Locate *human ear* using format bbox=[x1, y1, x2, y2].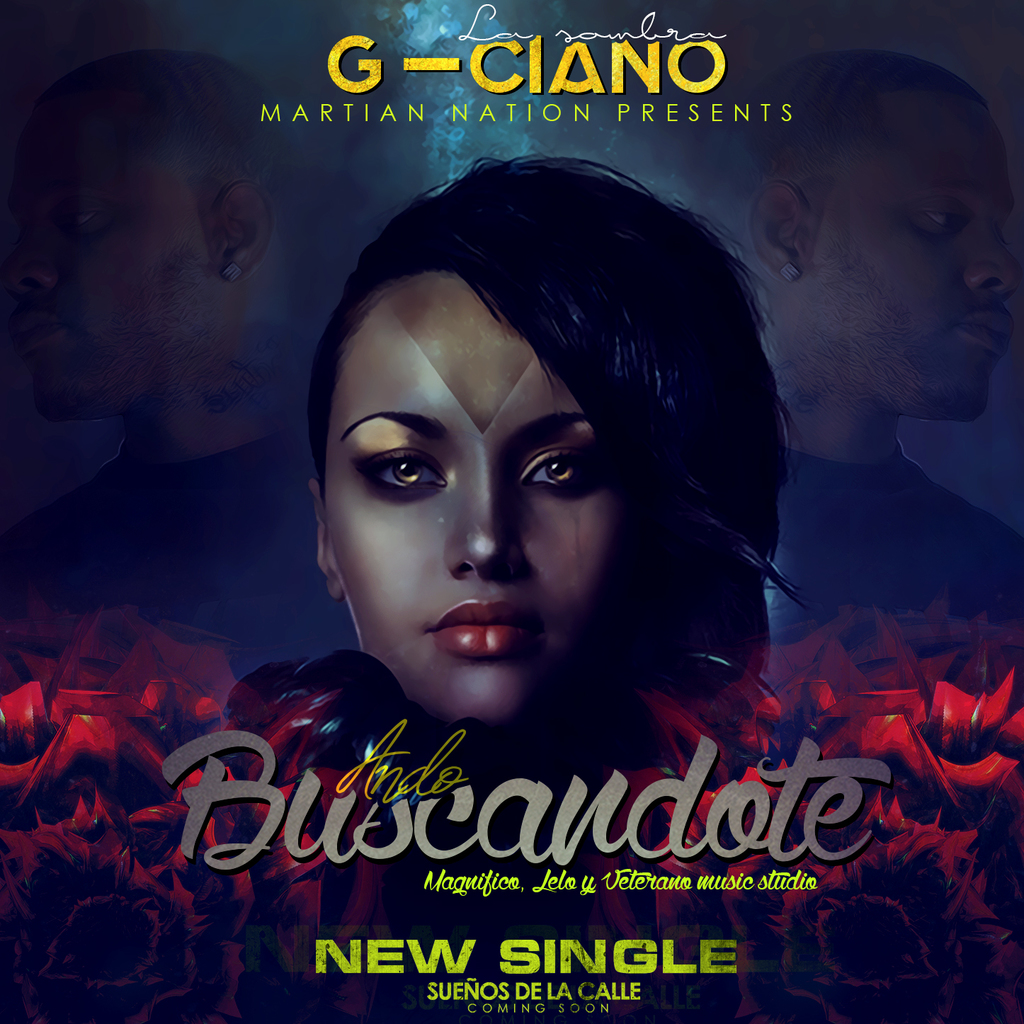
bbox=[312, 482, 346, 593].
